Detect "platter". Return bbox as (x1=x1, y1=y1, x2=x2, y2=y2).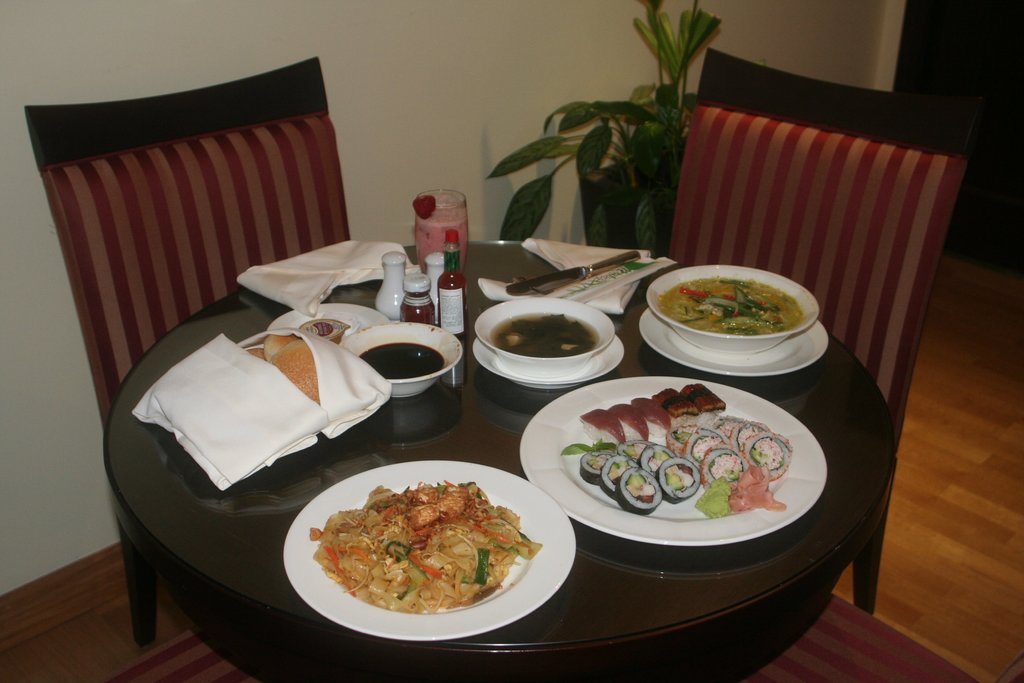
(x1=266, y1=304, x2=384, y2=336).
